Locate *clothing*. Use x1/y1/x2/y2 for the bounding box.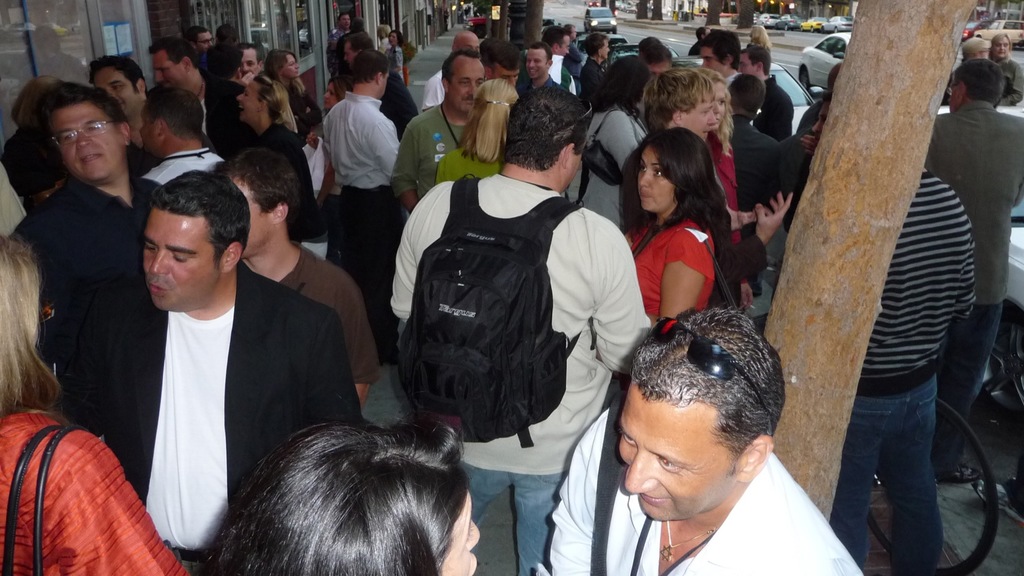
544/406/869/575.
